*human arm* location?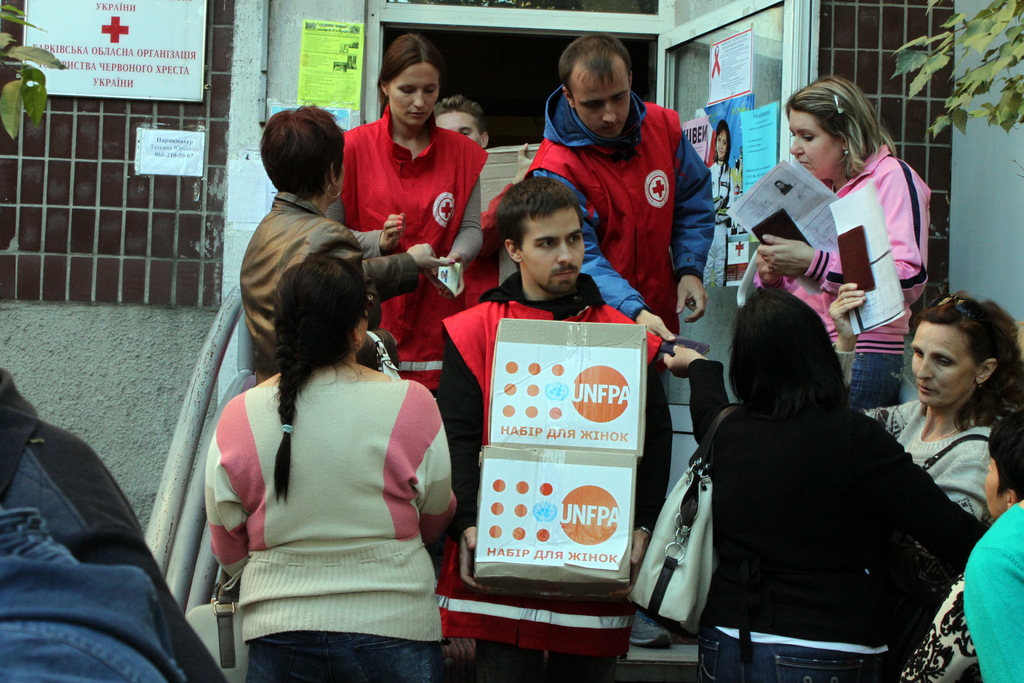
755:177:943:309
